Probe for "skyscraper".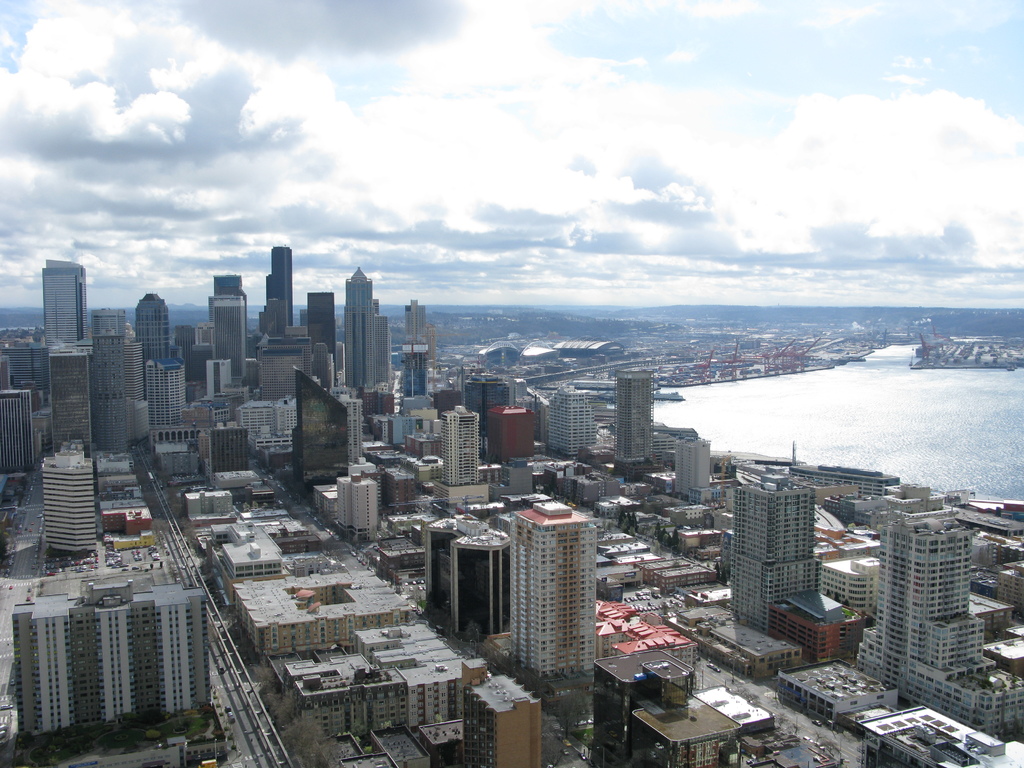
Probe result: (x1=335, y1=266, x2=385, y2=387).
